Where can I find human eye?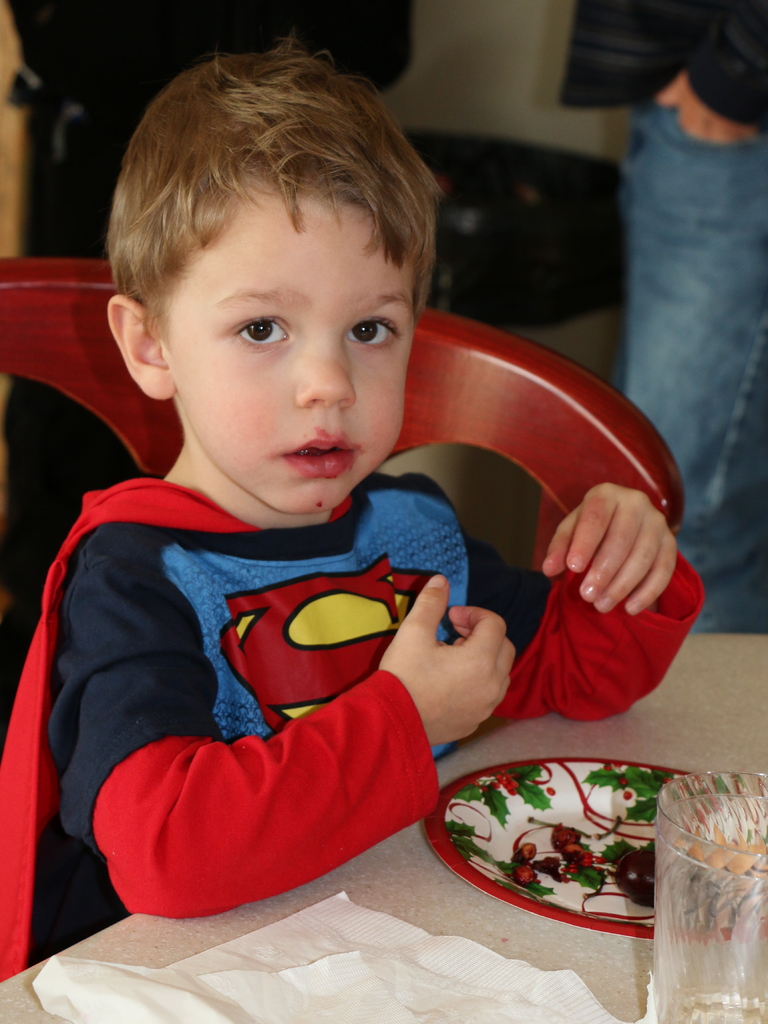
You can find it at [x1=342, y1=314, x2=405, y2=355].
